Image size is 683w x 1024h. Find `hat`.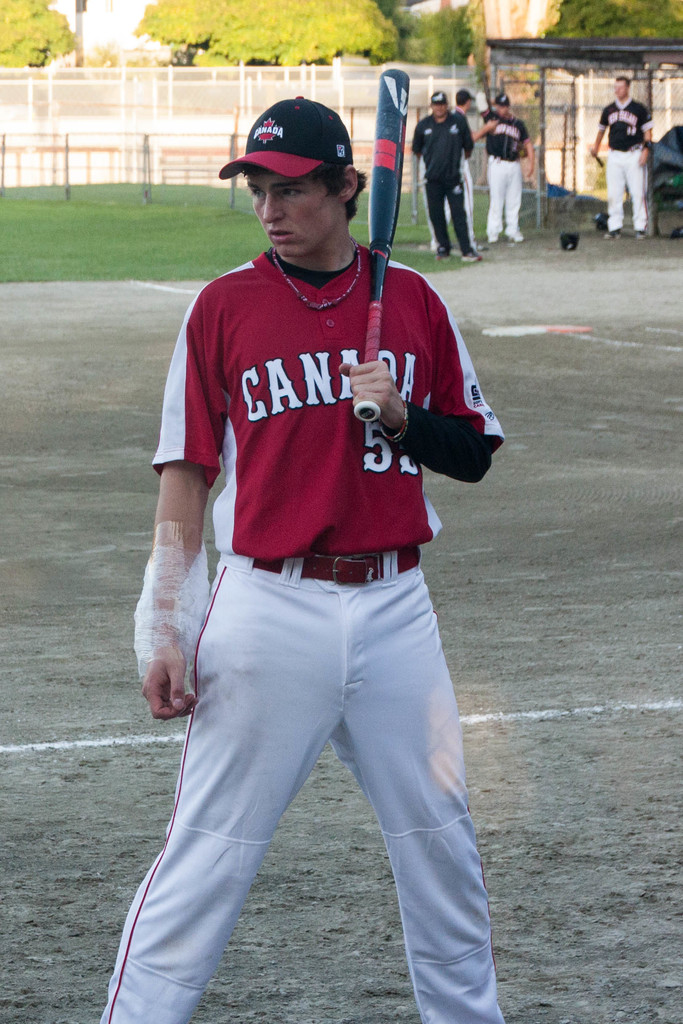
rect(457, 85, 480, 104).
